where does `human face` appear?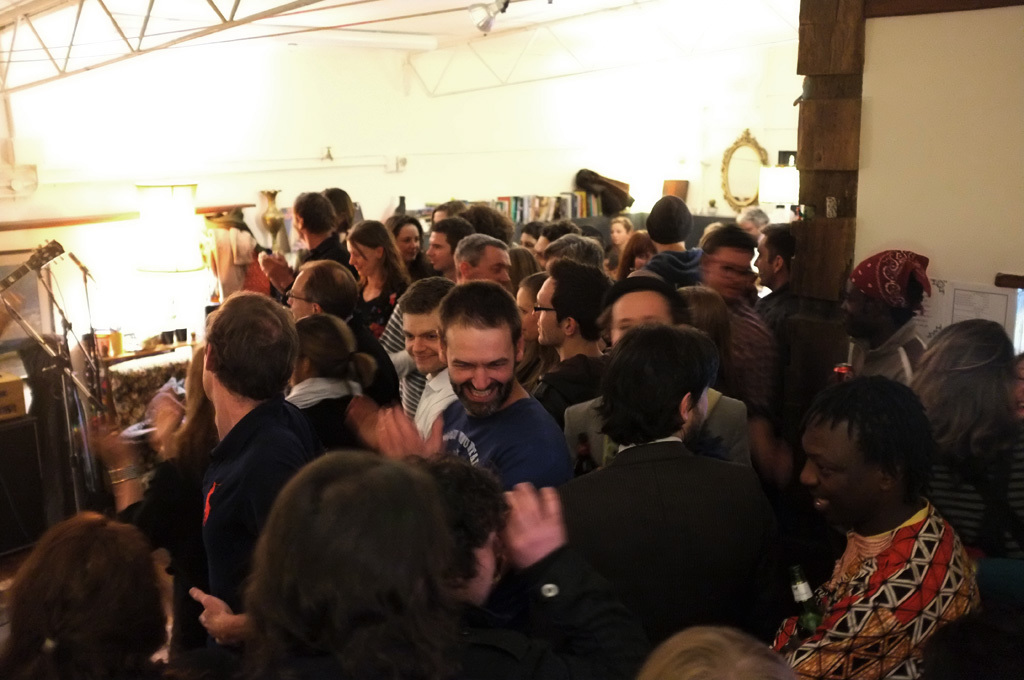
Appears at l=801, t=413, r=868, b=533.
